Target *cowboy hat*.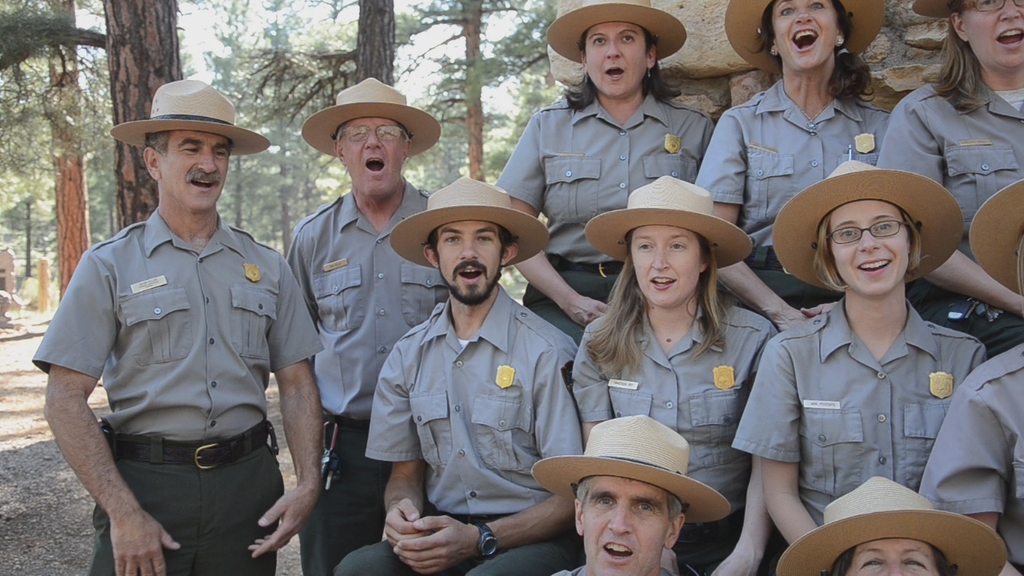
Target region: 772,160,970,288.
